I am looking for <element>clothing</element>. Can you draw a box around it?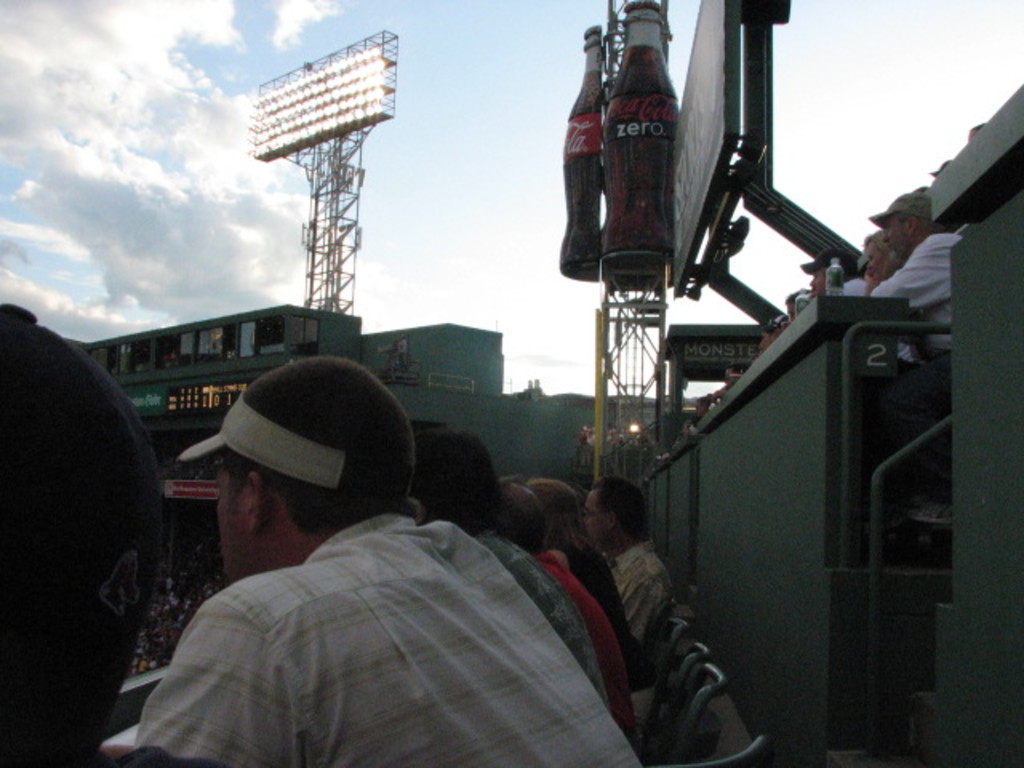
Sure, the bounding box is box(531, 549, 638, 746).
